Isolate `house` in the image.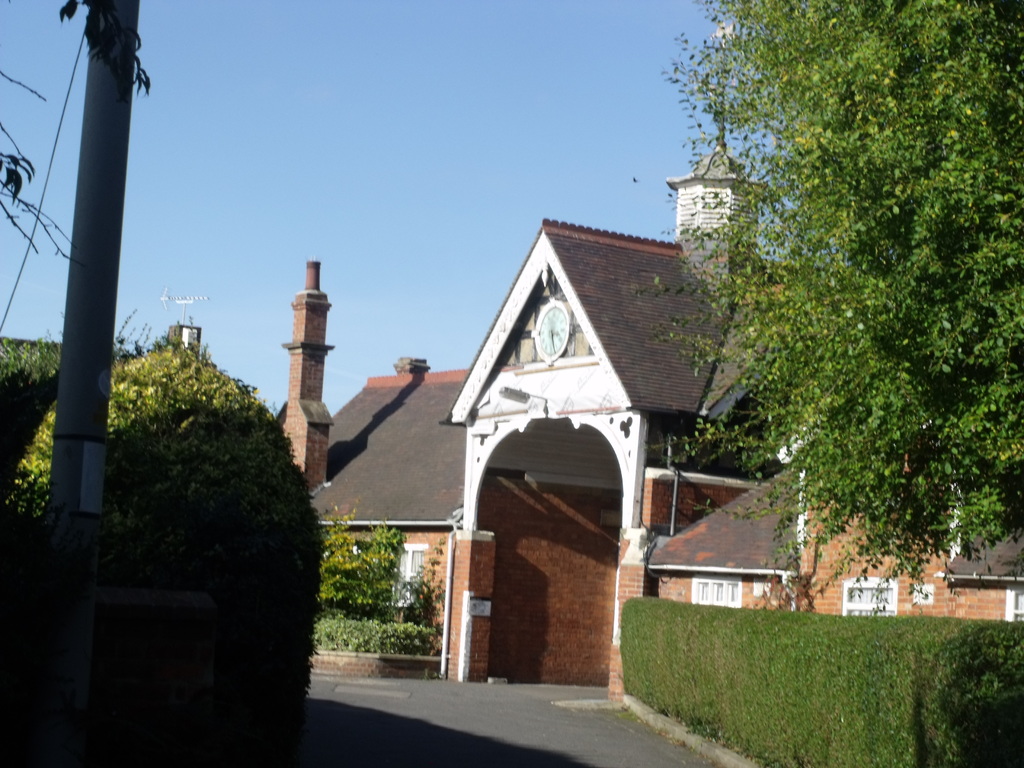
Isolated region: {"left": 273, "top": 99, "right": 1023, "bottom": 697}.
